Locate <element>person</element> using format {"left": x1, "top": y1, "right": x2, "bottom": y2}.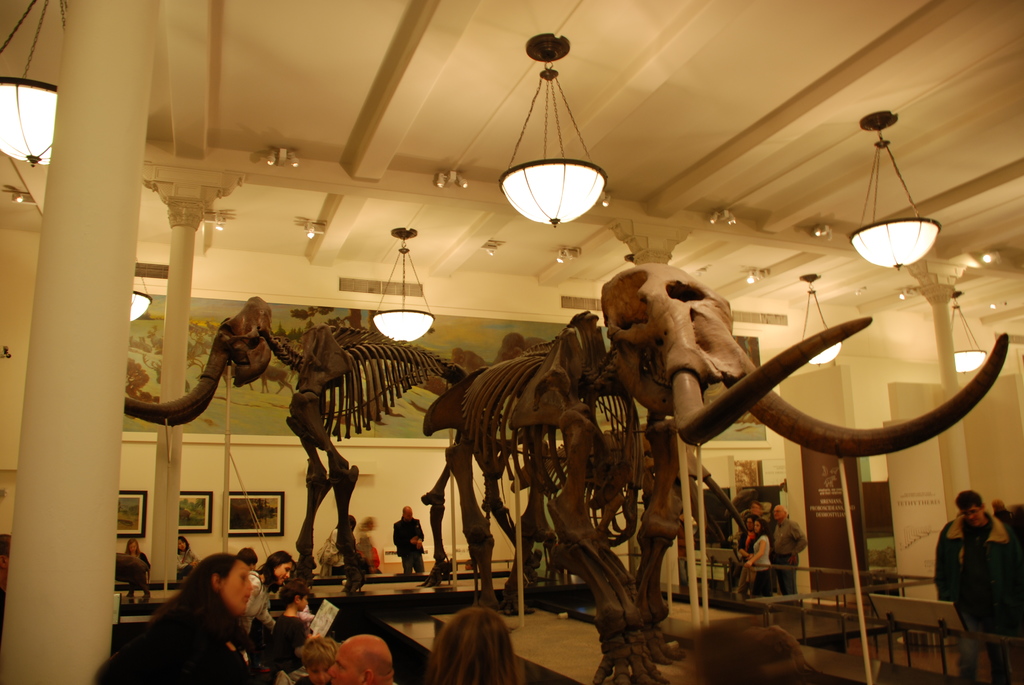
{"left": 318, "top": 636, "right": 402, "bottom": 684}.
